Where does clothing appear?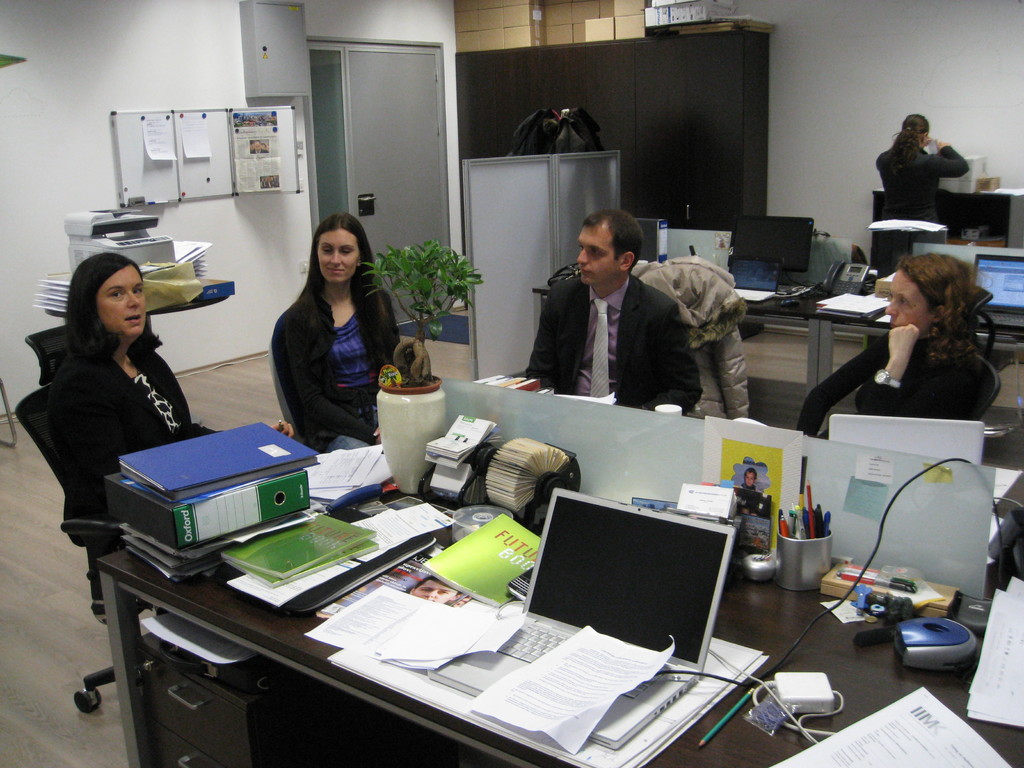
Appears at 875, 146, 964, 232.
